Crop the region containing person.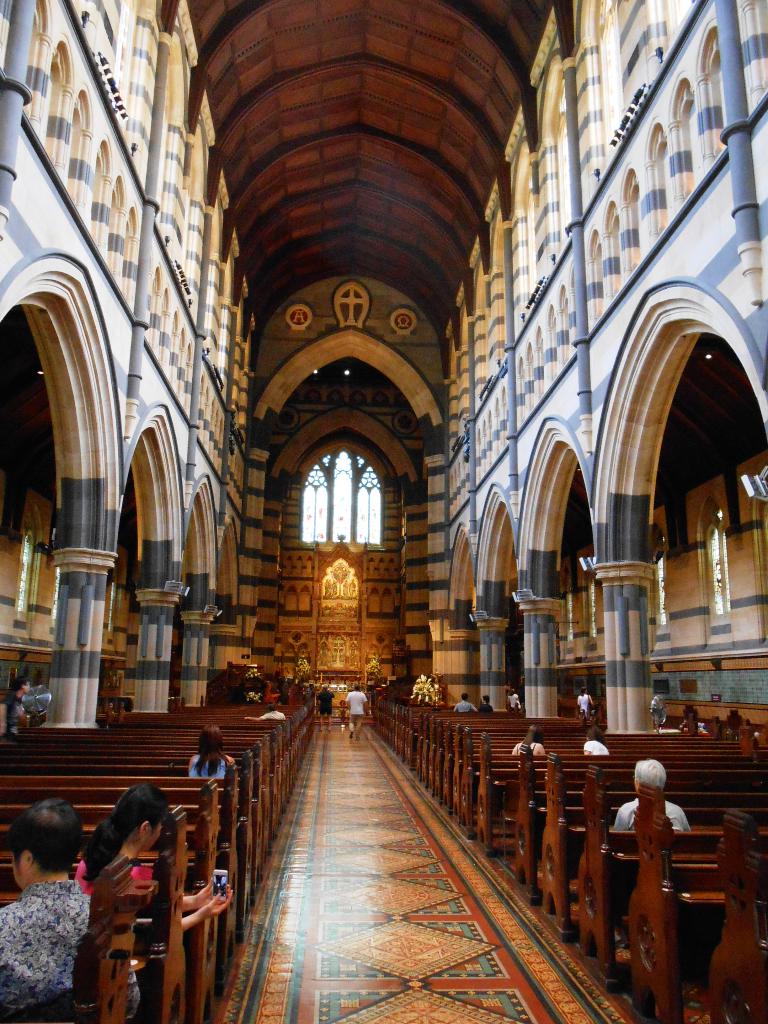
Crop region: rect(313, 680, 334, 717).
